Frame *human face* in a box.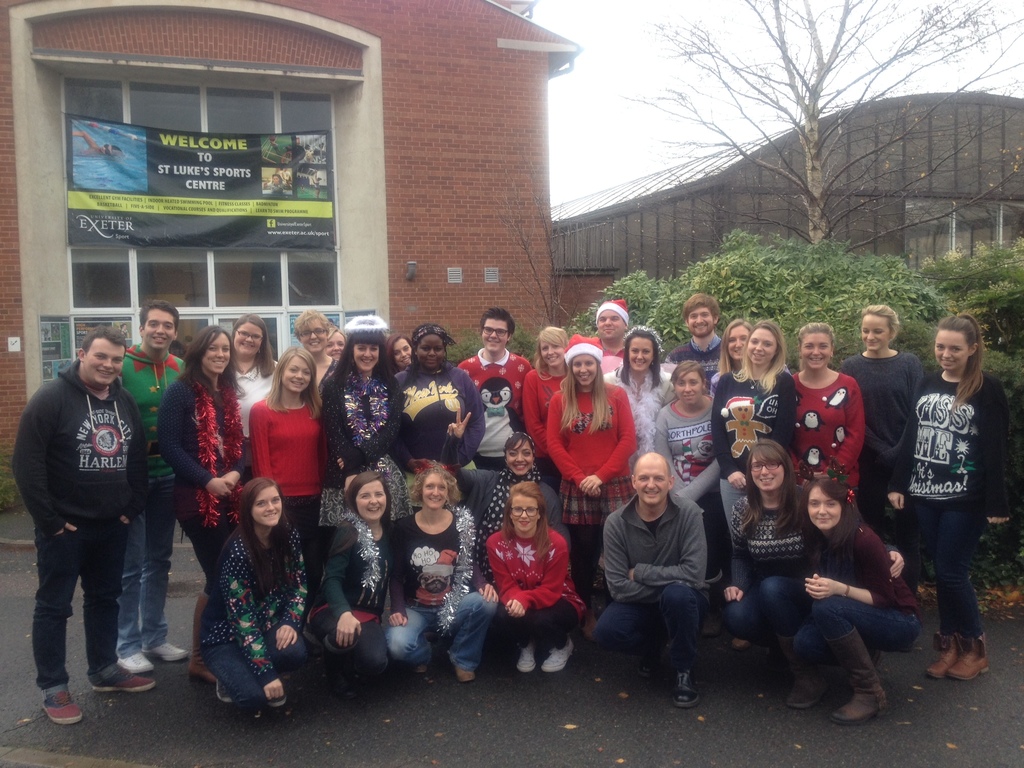
[745,326,779,368].
